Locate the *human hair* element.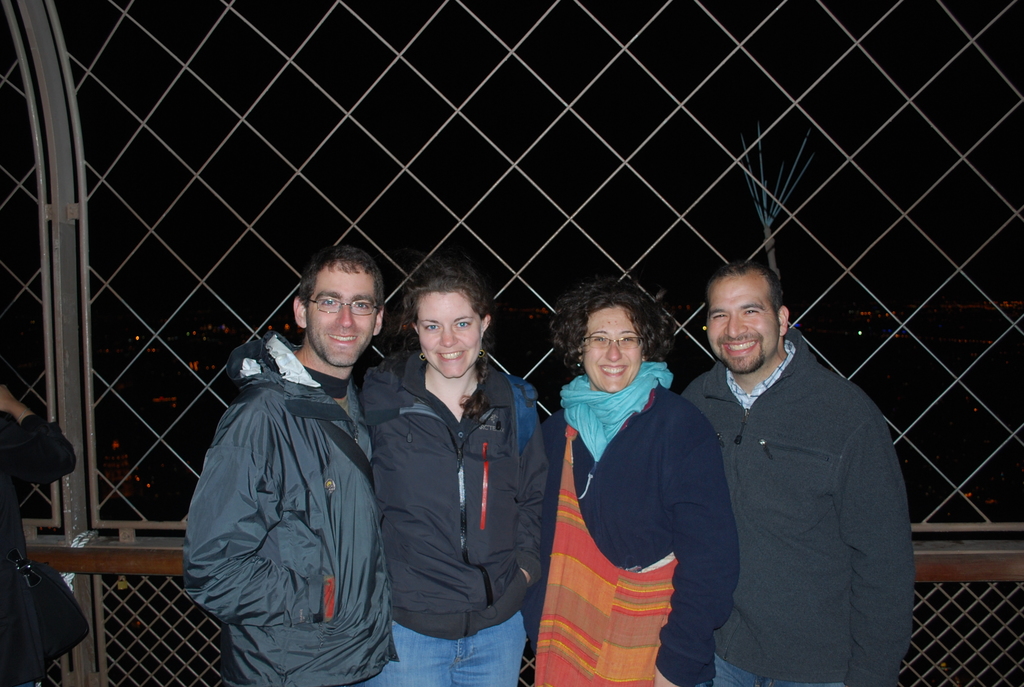
Element bbox: box(702, 256, 786, 335).
